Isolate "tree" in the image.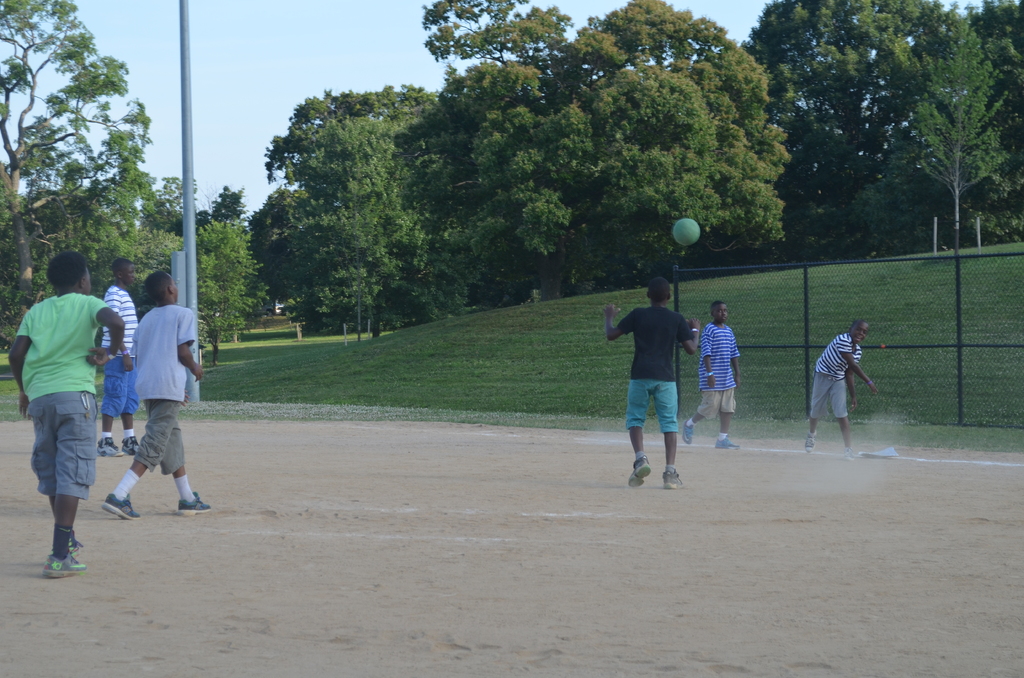
Isolated region: [x1=562, y1=0, x2=811, y2=272].
